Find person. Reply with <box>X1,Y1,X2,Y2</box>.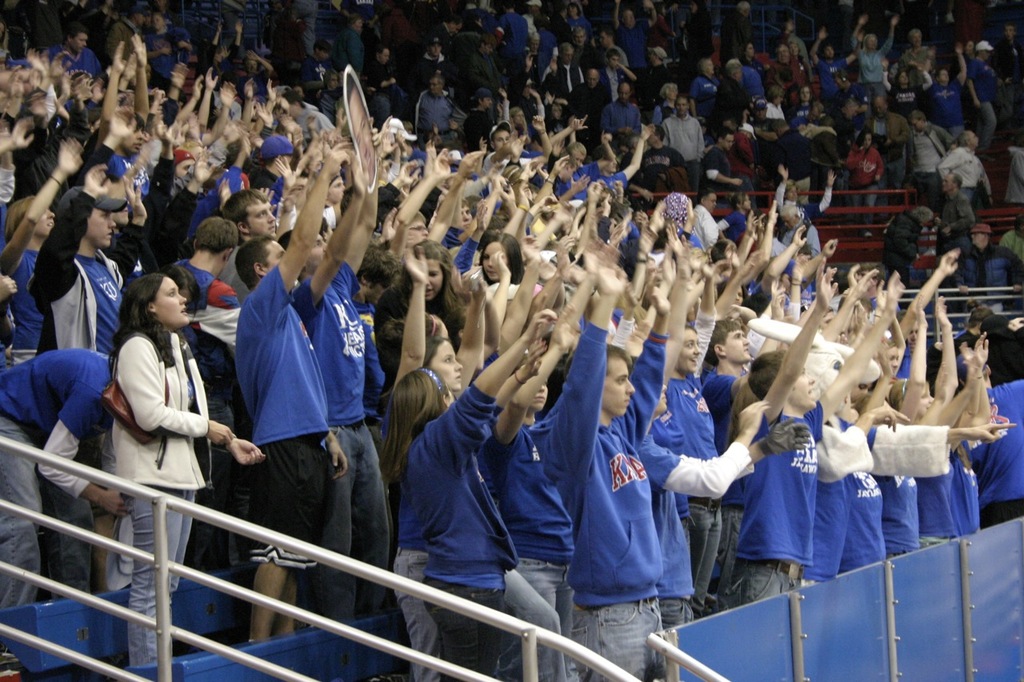
<box>145,12,191,104</box>.
